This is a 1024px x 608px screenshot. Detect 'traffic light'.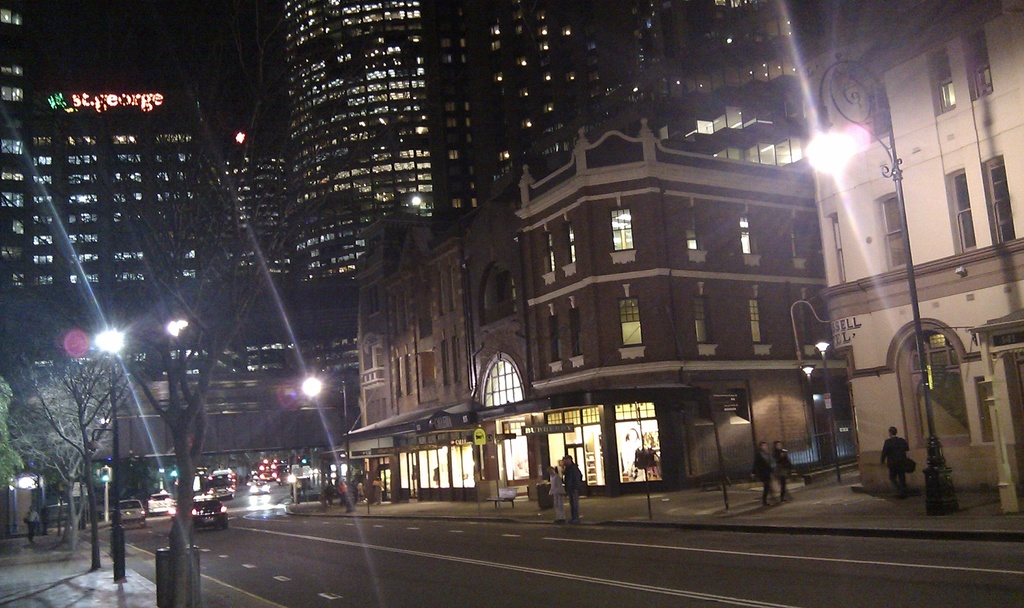
rect(101, 468, 109, 485).
